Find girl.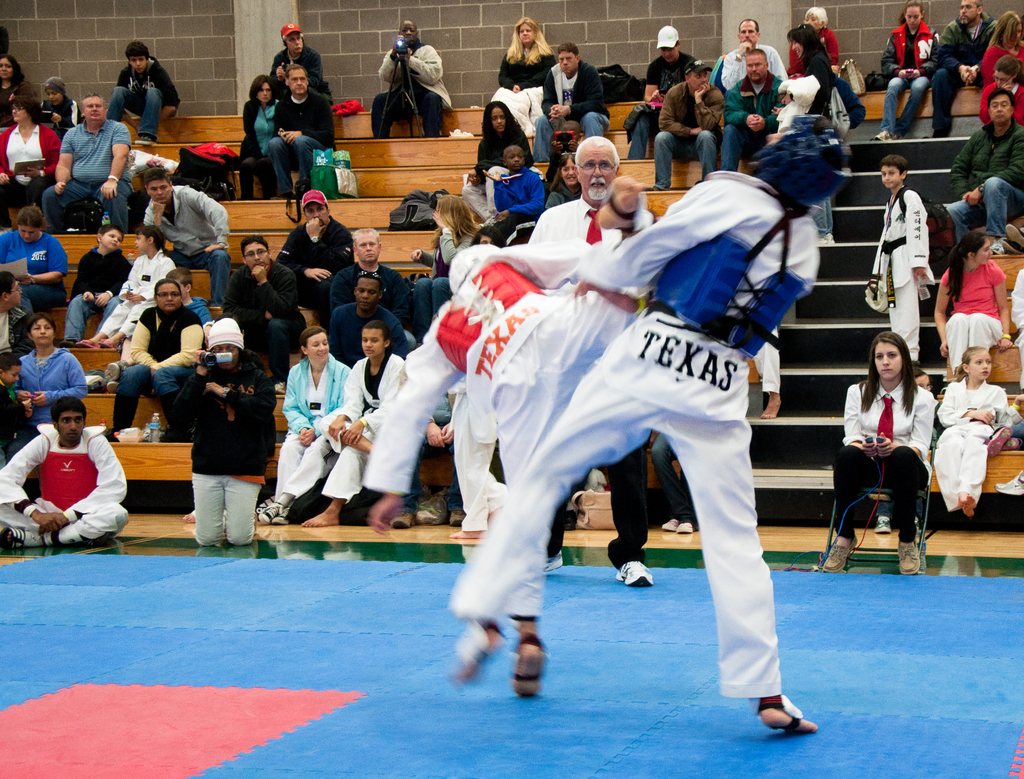
left=867, top=0, right=936, bottom=141.
